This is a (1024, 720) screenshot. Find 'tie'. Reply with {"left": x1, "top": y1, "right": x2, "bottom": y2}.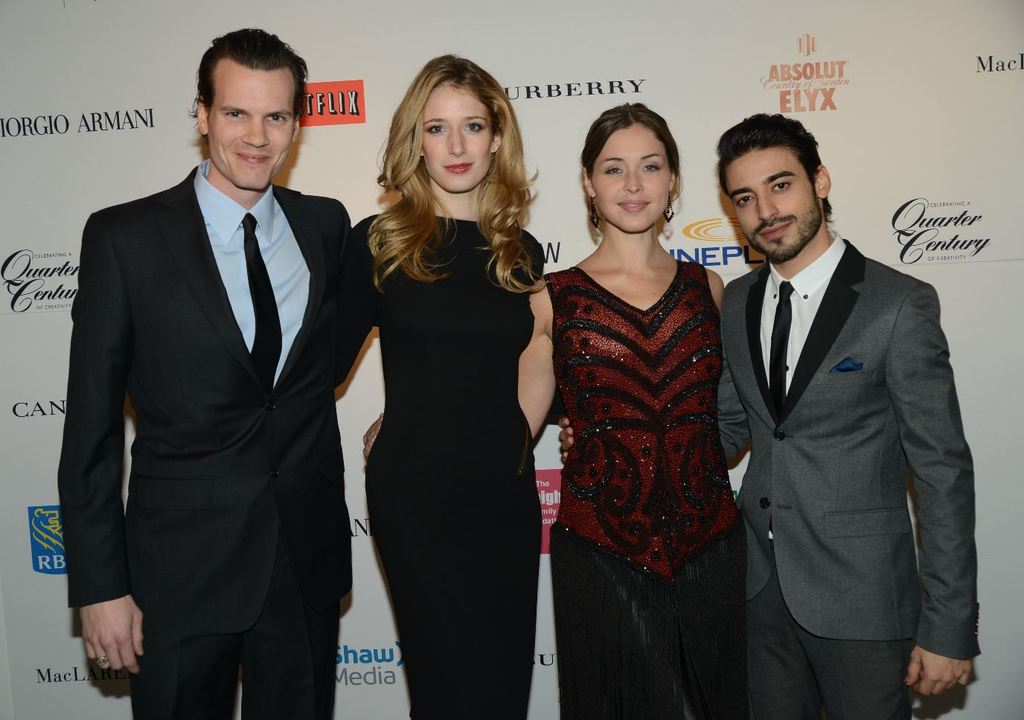
{"left": 246, "top": 212, "right": 284, "bottom": 391}.
